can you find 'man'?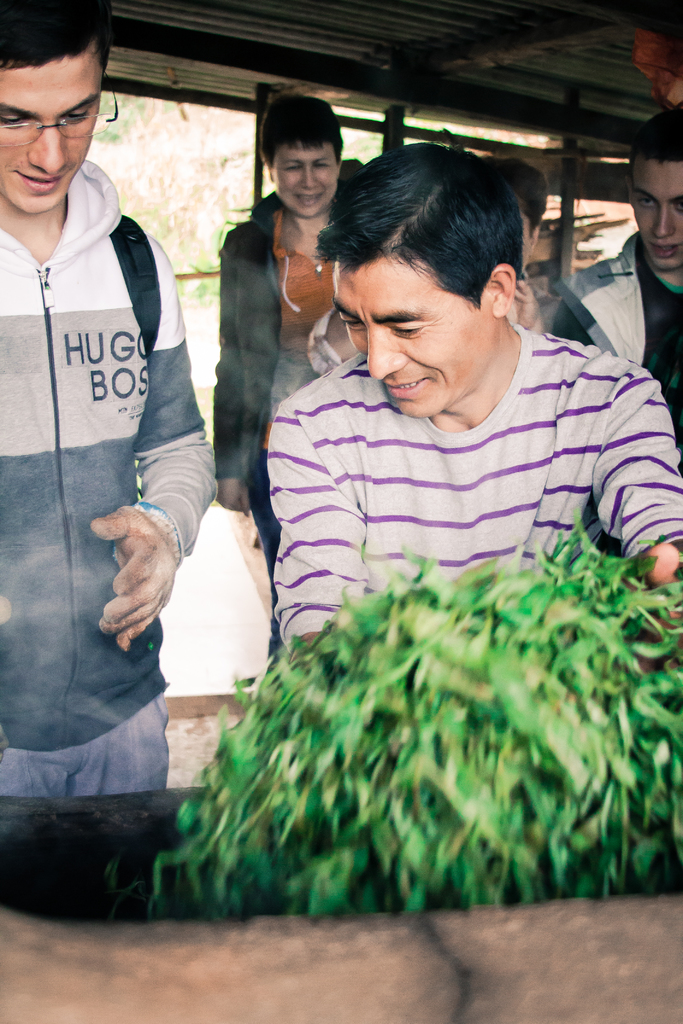
Yes, bounding box: (197,166,680,724).
